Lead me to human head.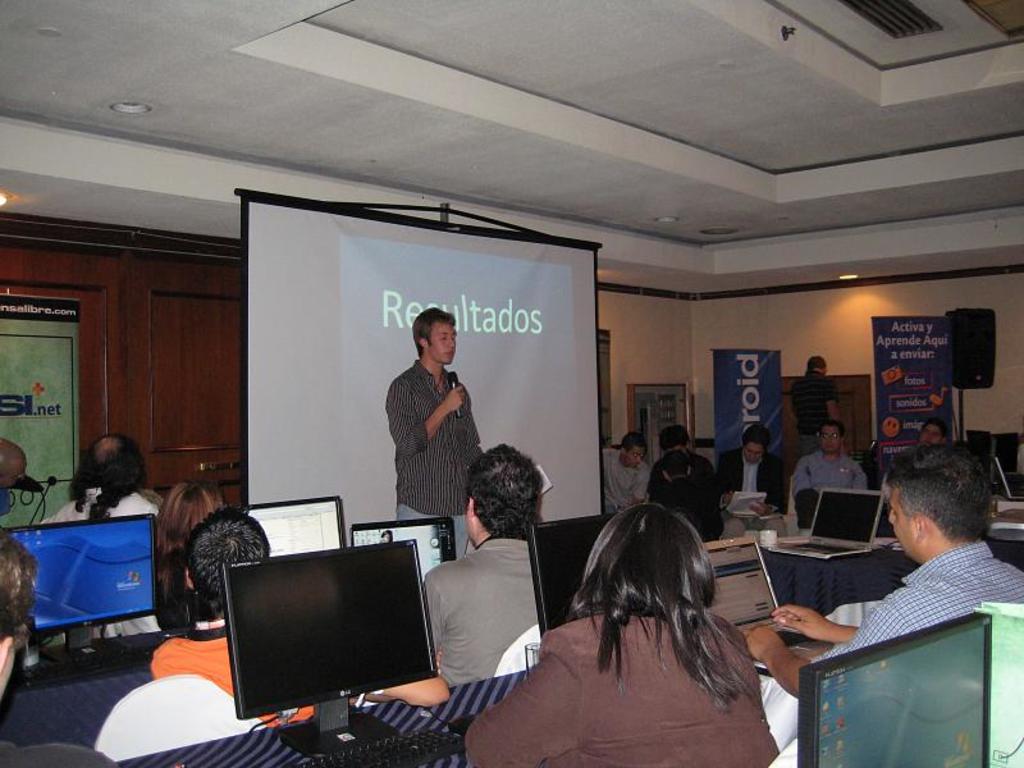
Lead to 68, 439, 147, 506.
